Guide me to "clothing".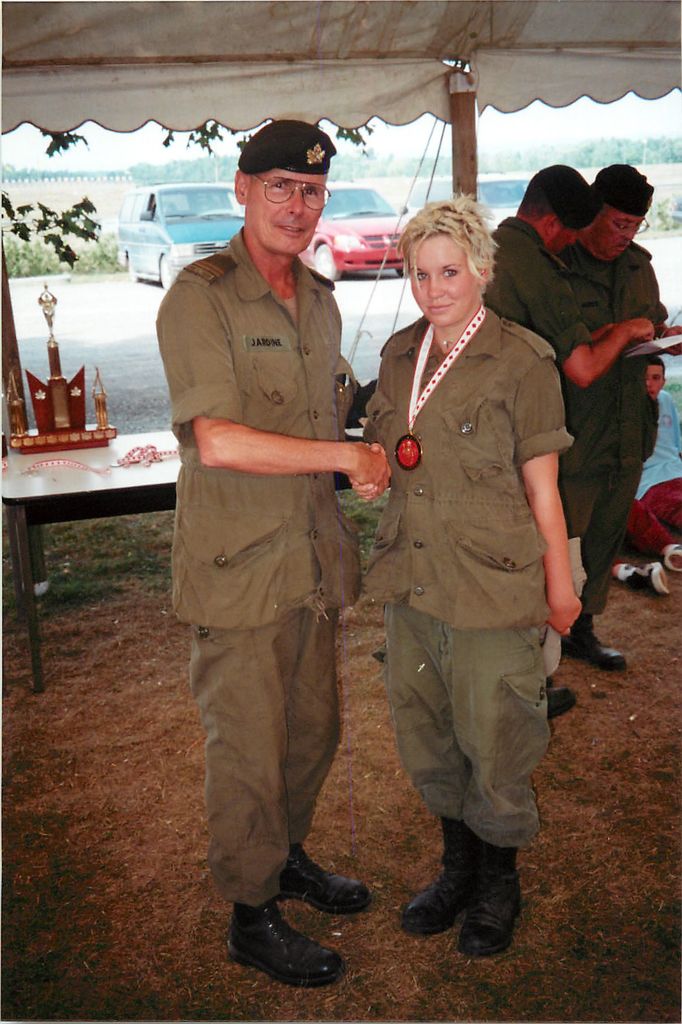
Guidance: crop(146, 219, 347, 914).
